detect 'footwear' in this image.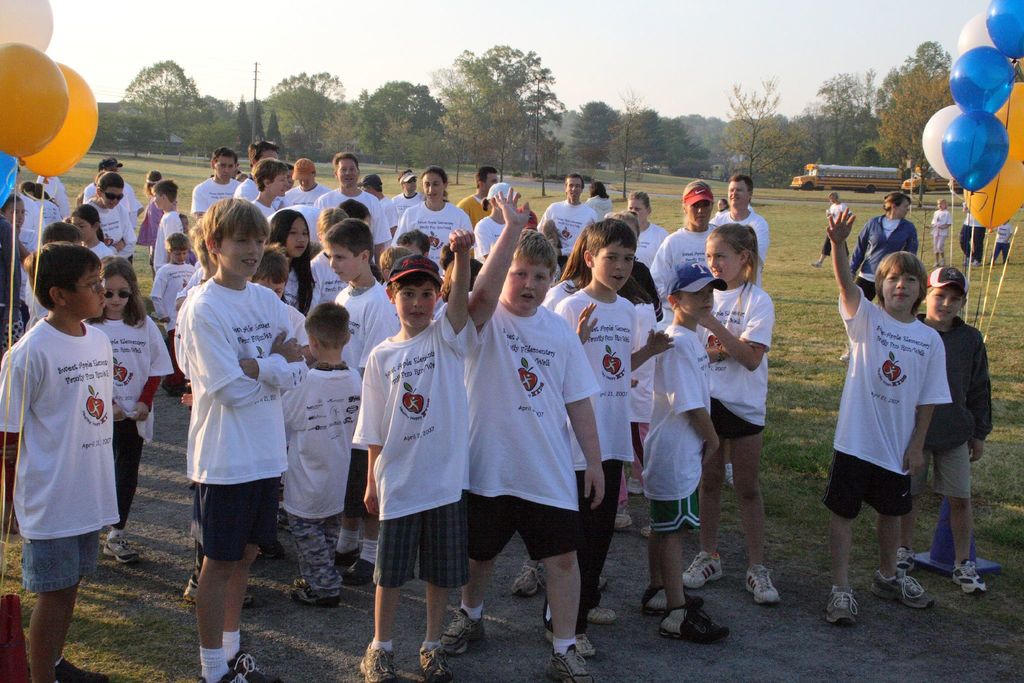
Detection: {"left": 179, "top": 575, "right": 260, "bottom": 603}.
